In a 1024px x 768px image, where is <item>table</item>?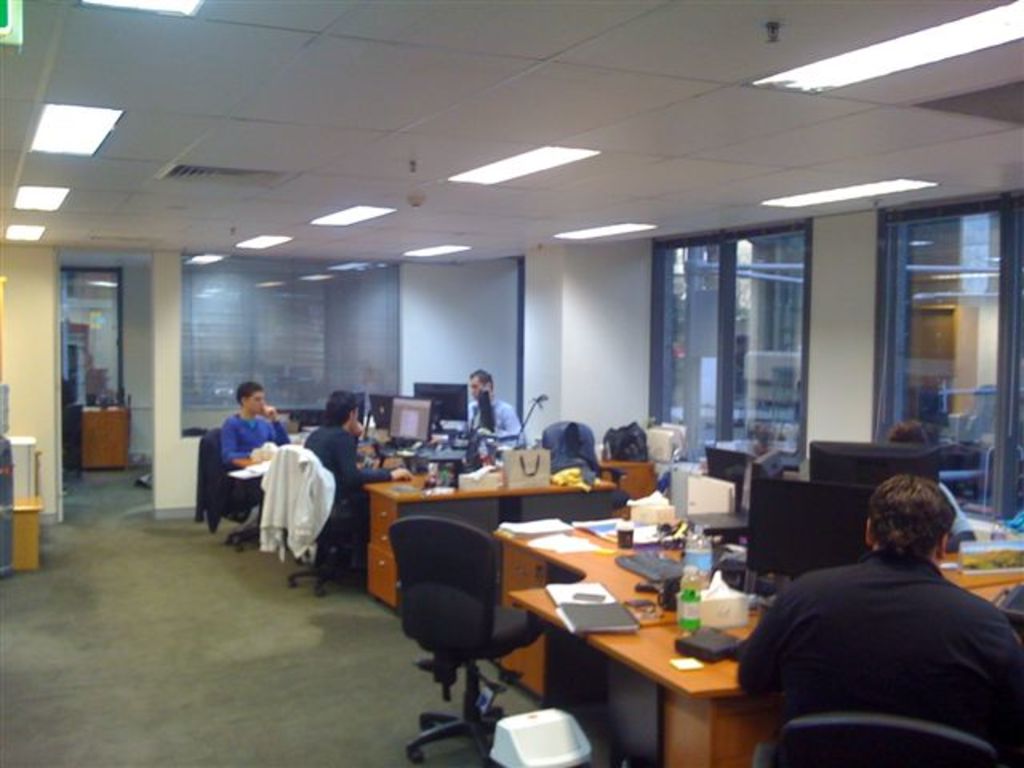
left=486, top=542, right=800, bottom=752.
